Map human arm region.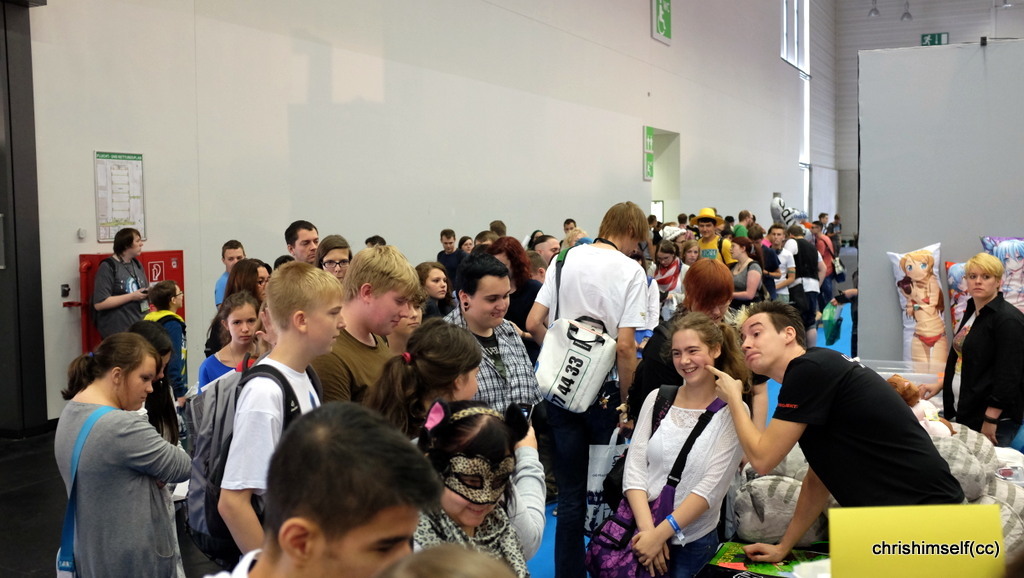
Mapped to [814,252,829,289].
